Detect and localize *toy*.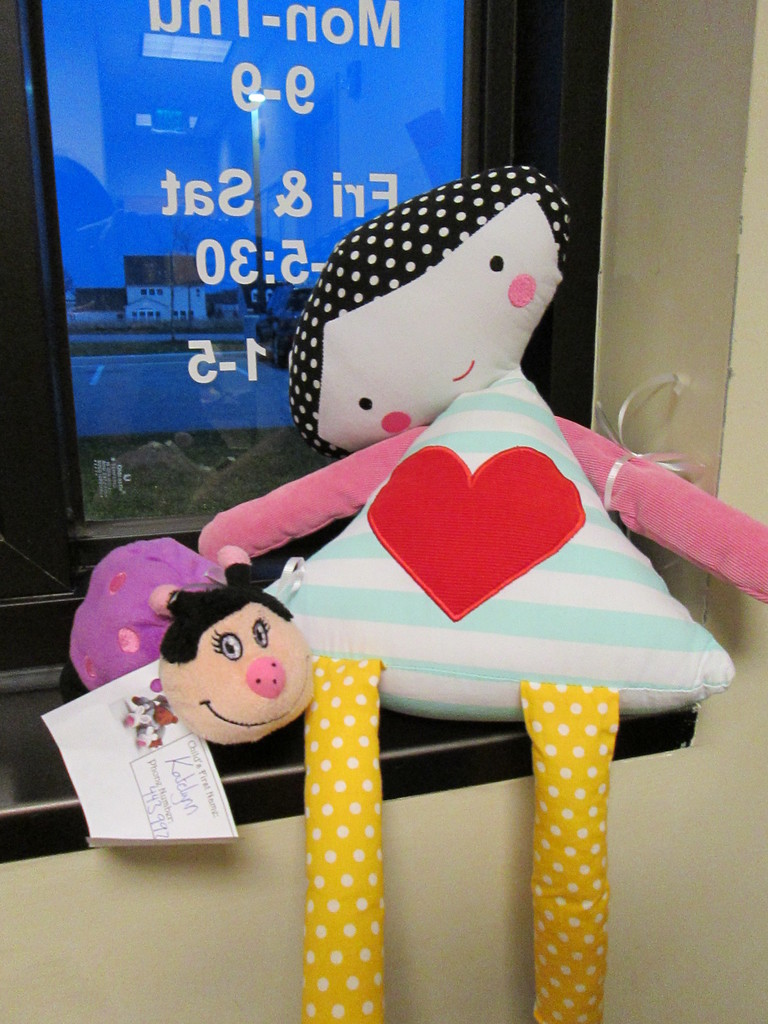
Localized at crop(60, 542, 225, 691).
